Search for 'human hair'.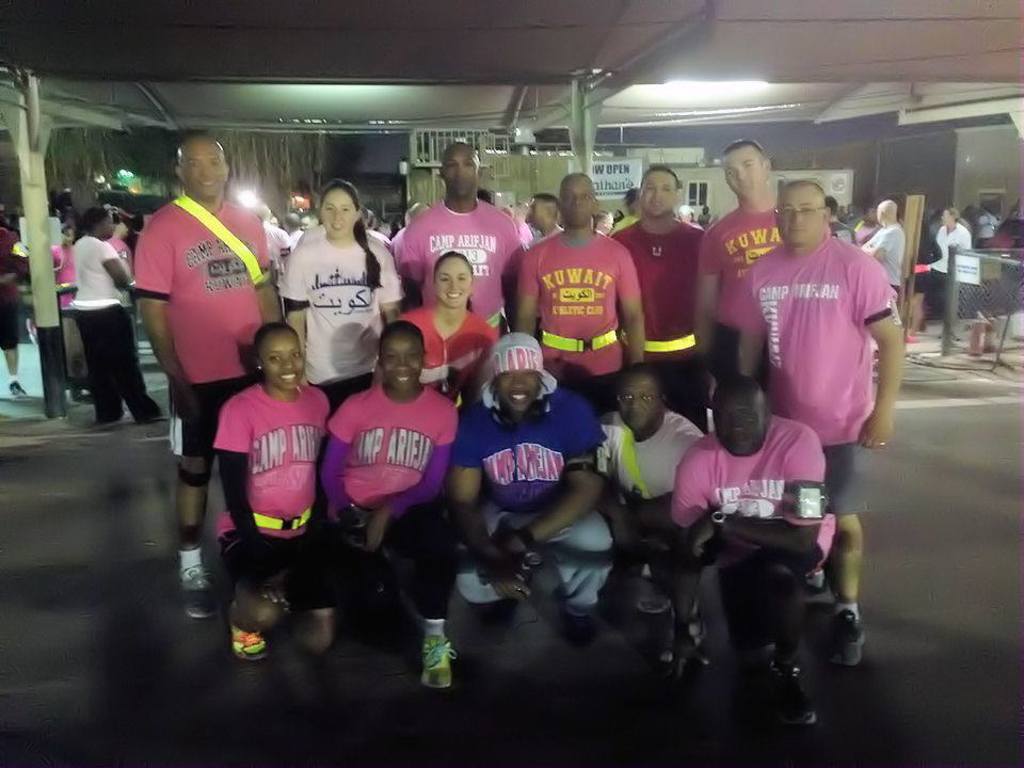
Found at (78, 205, 110, 231).
